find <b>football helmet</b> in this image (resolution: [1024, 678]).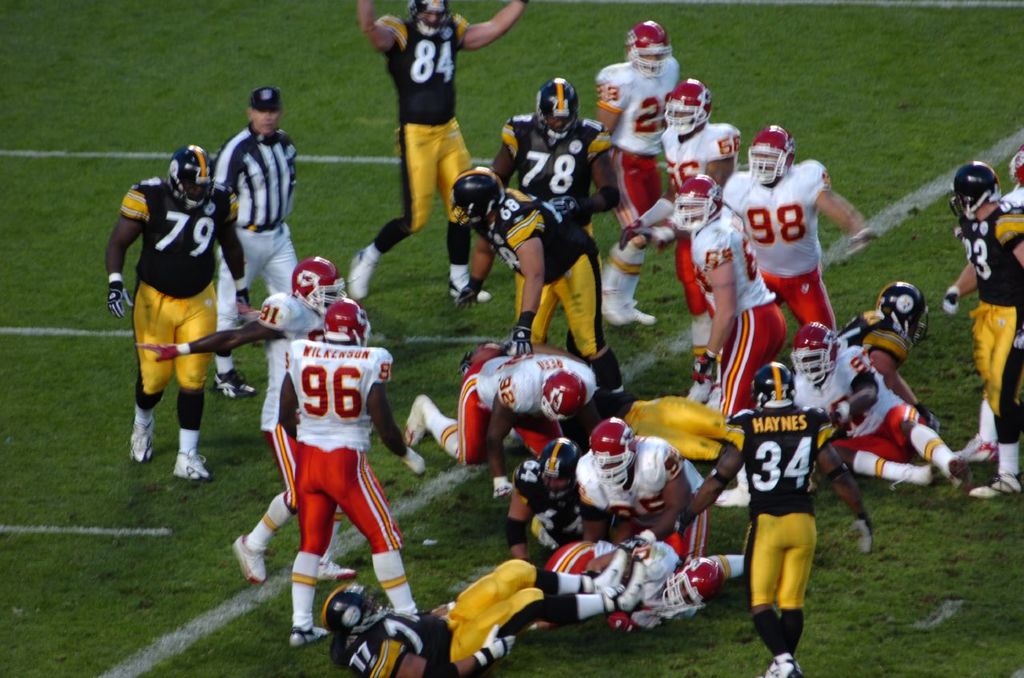
box(626, 19, 666, 74).
